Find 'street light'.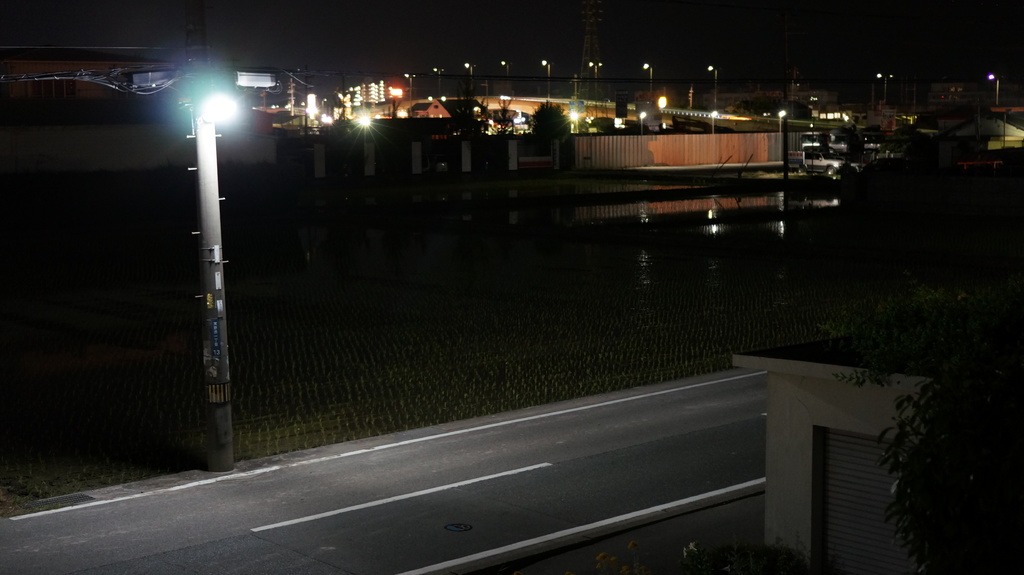
404 70 416 109.
